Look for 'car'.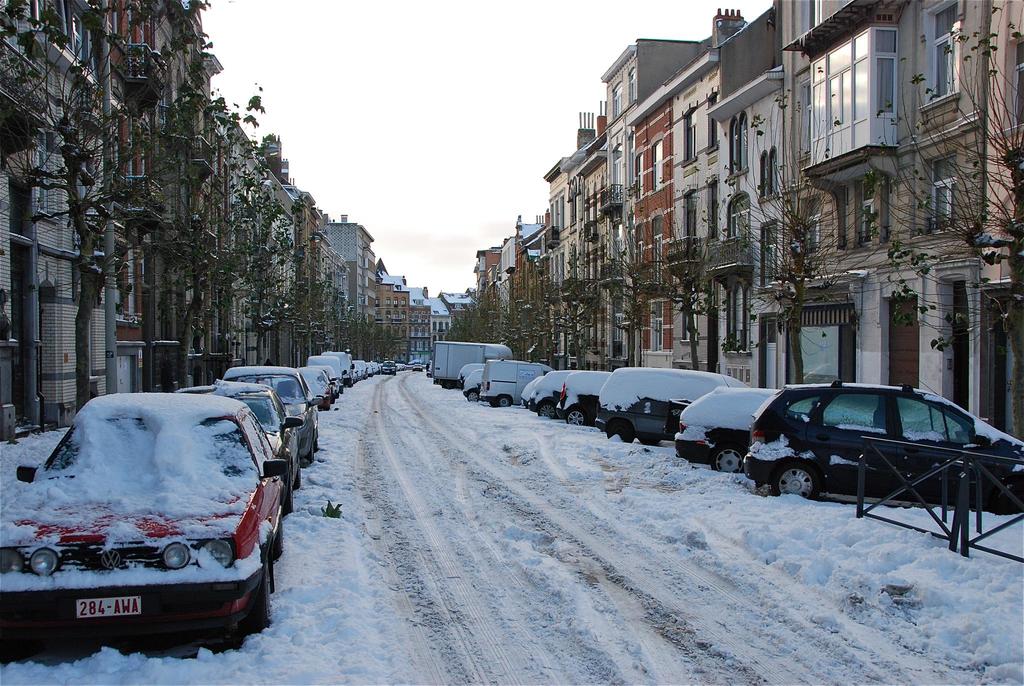
Found: <region>7, 382, 291, 654</region>.
